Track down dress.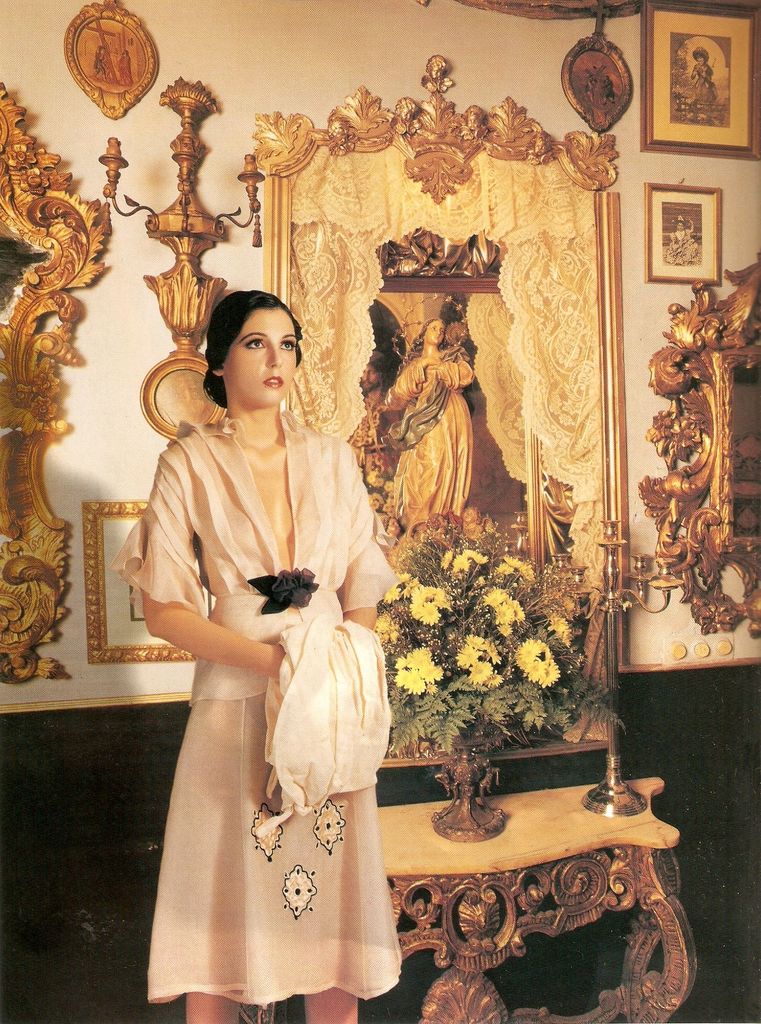
Tracked to (117,410,390,1000).
